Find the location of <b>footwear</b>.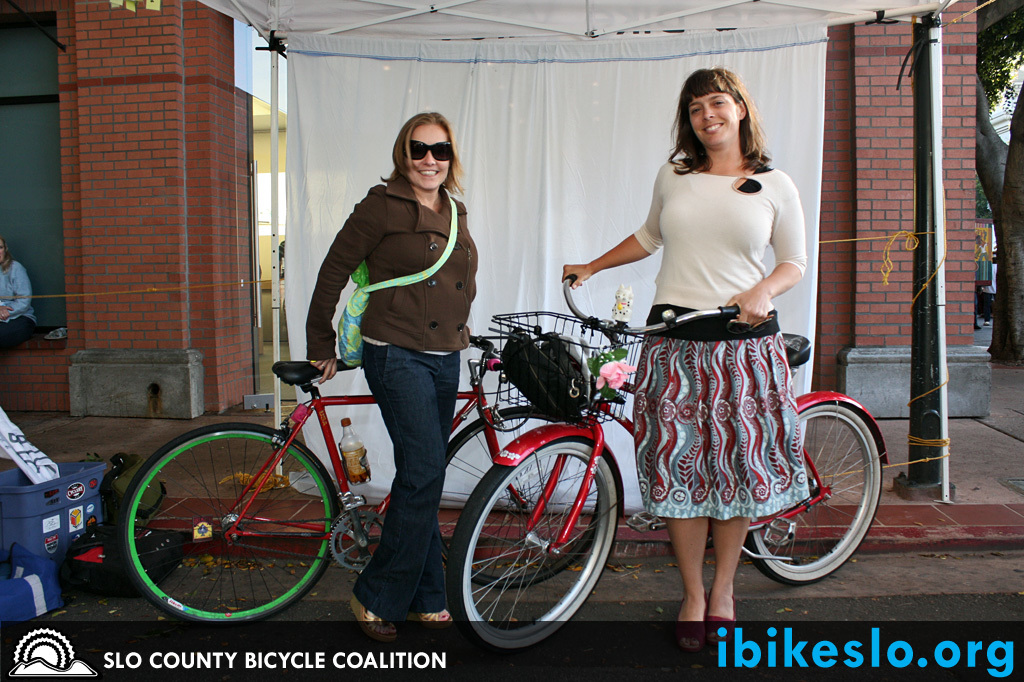
Location: (713, 616, 732, 659).
